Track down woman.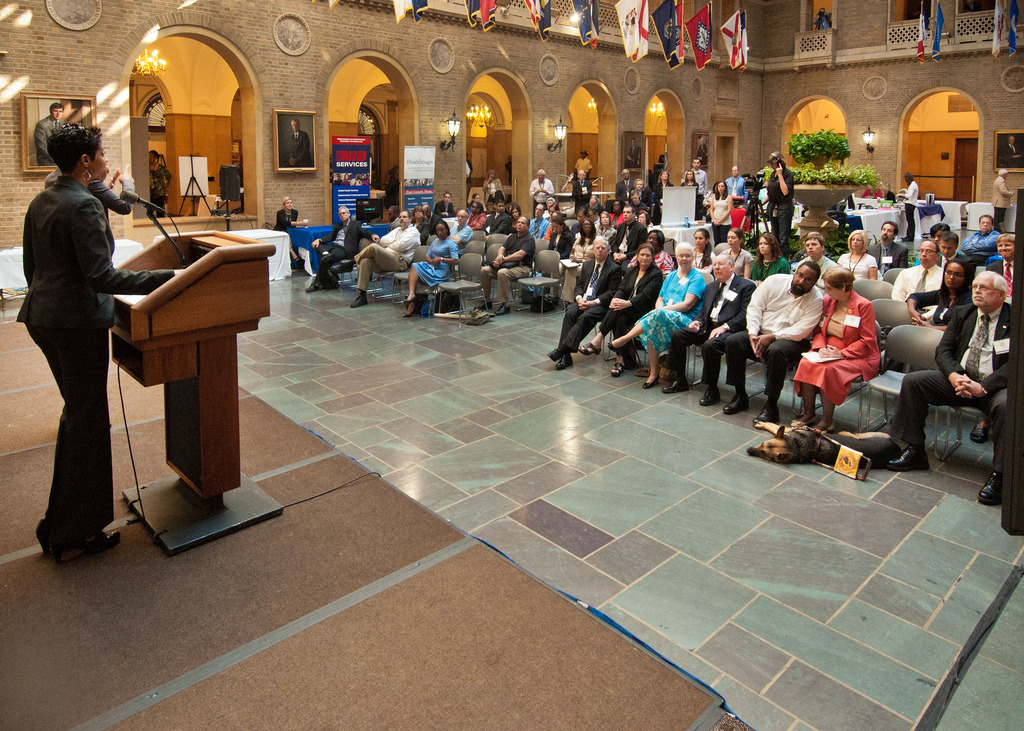
Tracked to (x1=607, y1=201, x2=626, y2=224).
